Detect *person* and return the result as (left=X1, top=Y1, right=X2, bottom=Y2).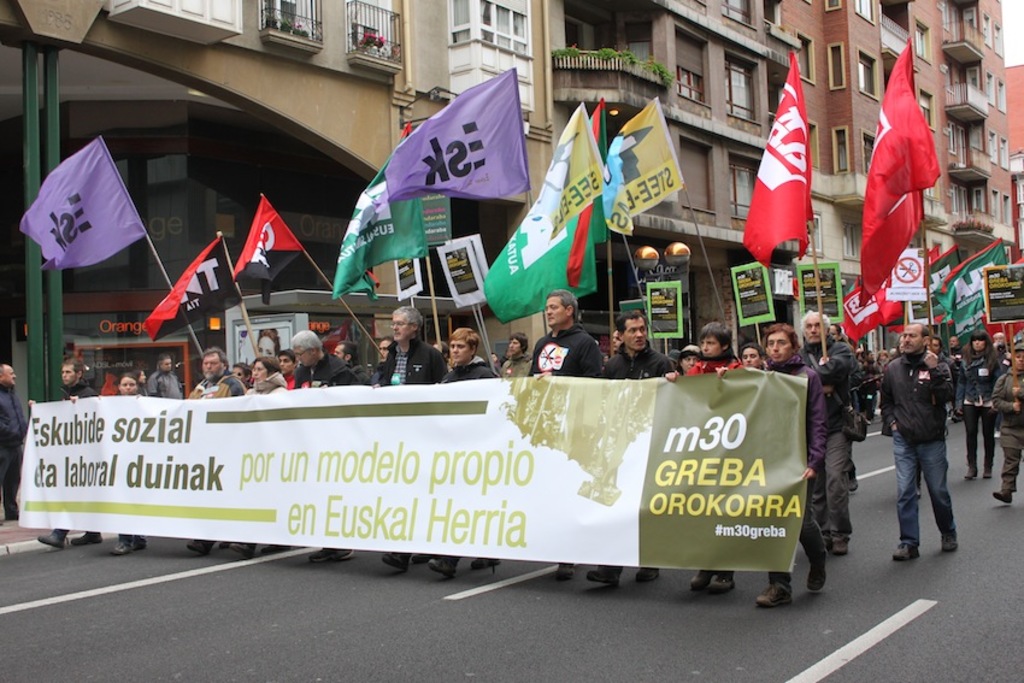
(left=278, top=342, right=298, bottom=388).
